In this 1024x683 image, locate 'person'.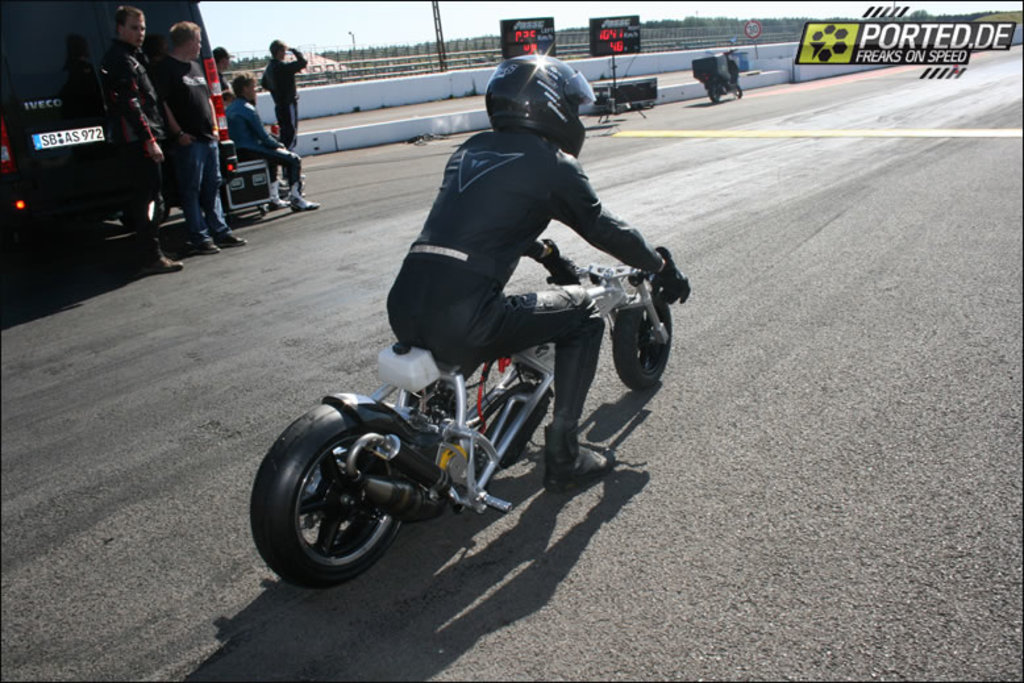
Bounding box: bbox(382, 53, 694, 478).
